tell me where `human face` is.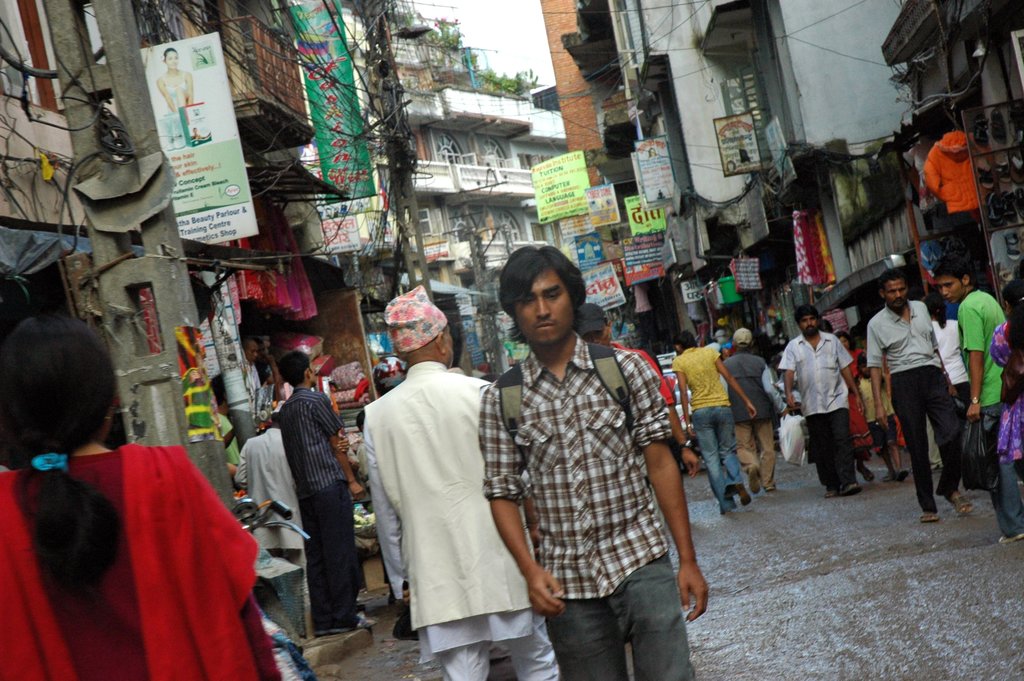
`human face` is at <box>841,338,850,352</box>.
